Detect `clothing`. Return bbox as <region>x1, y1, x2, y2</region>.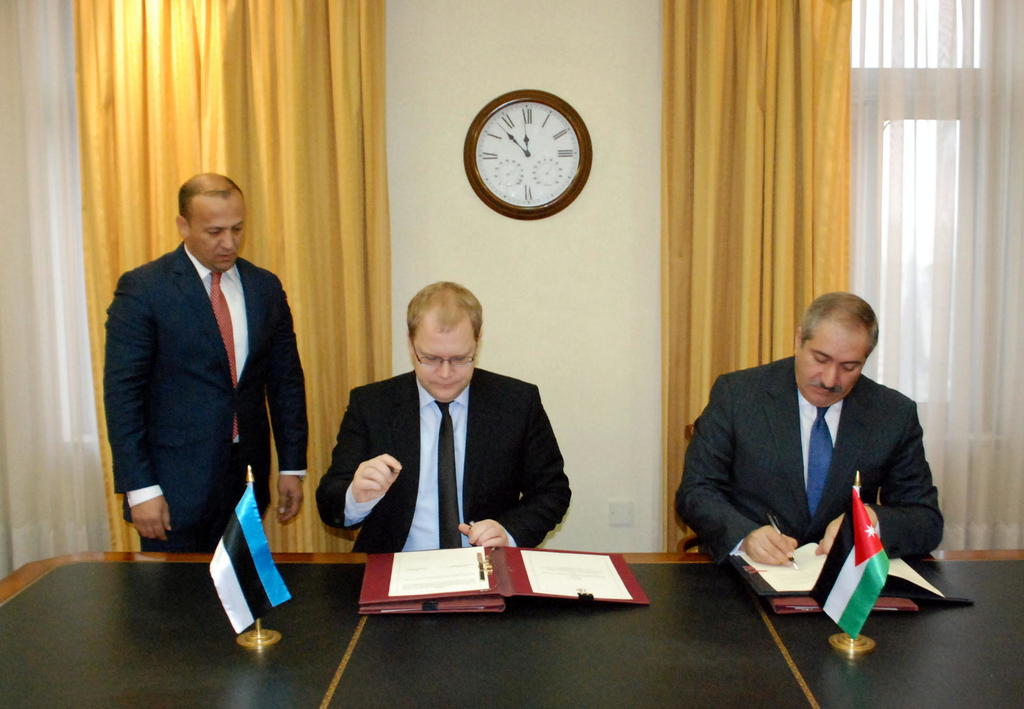
<region>685, 344, 954, 619</region>.
